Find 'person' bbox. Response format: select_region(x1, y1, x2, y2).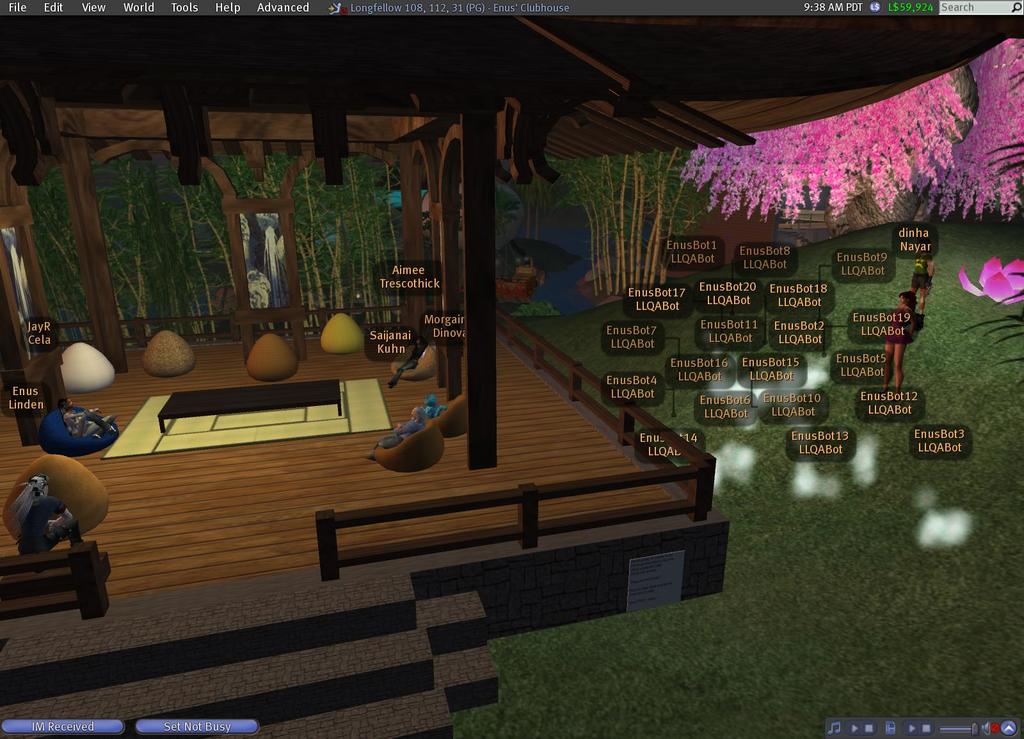
select_region(54, 398, 111, 443).
